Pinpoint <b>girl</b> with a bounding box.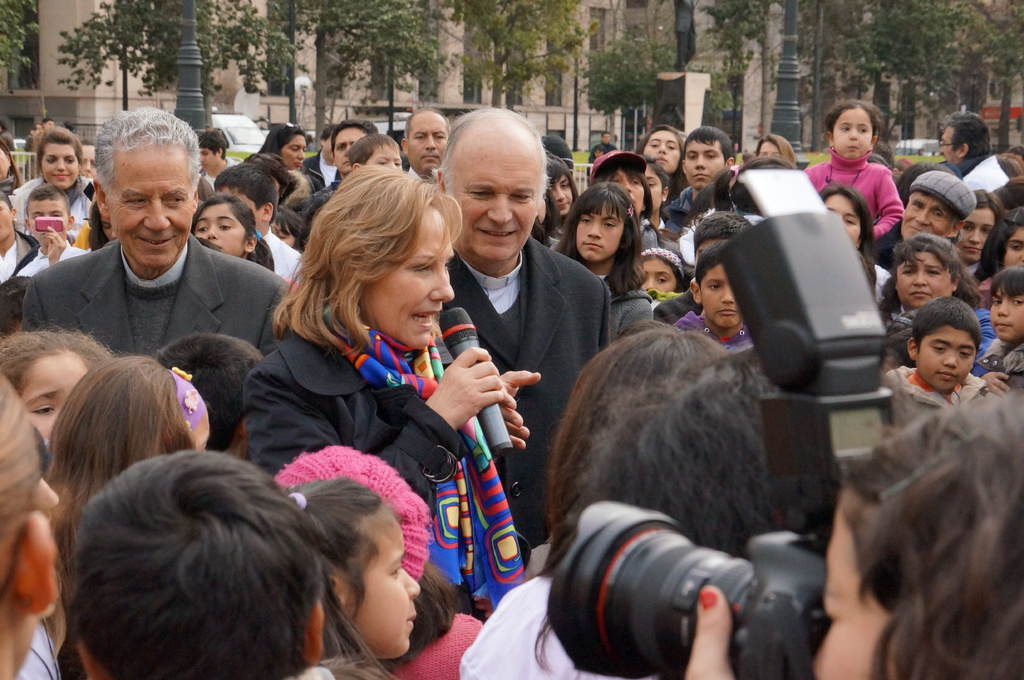
bbox=(979, 205, 1023, 292).
